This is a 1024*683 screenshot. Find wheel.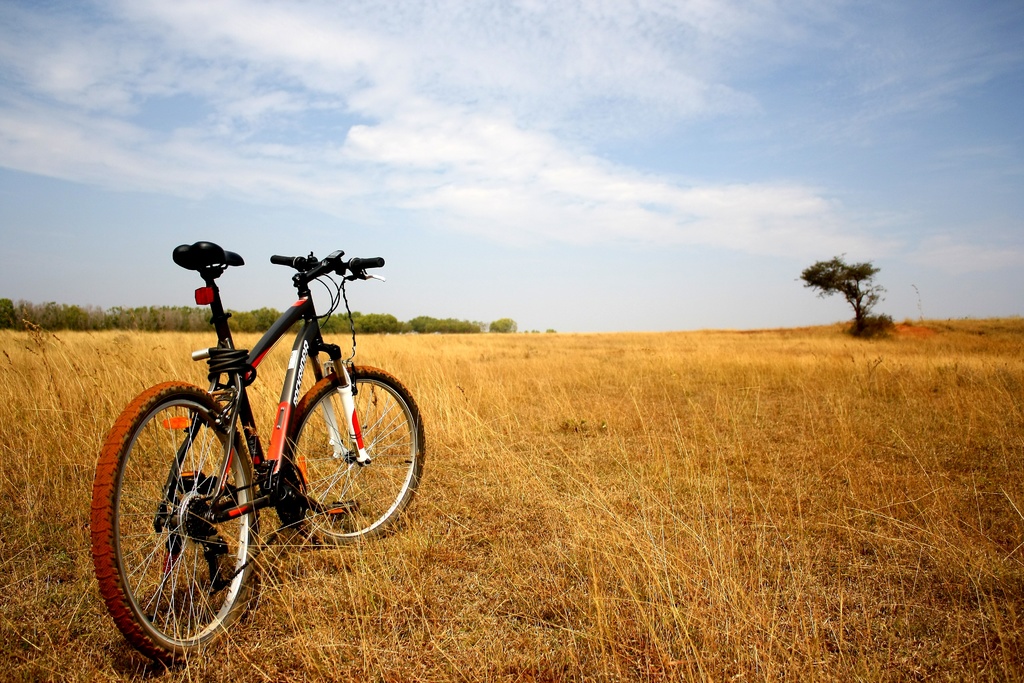
Bounding box: x1=102 y1=394 x2=262 y2=655.
